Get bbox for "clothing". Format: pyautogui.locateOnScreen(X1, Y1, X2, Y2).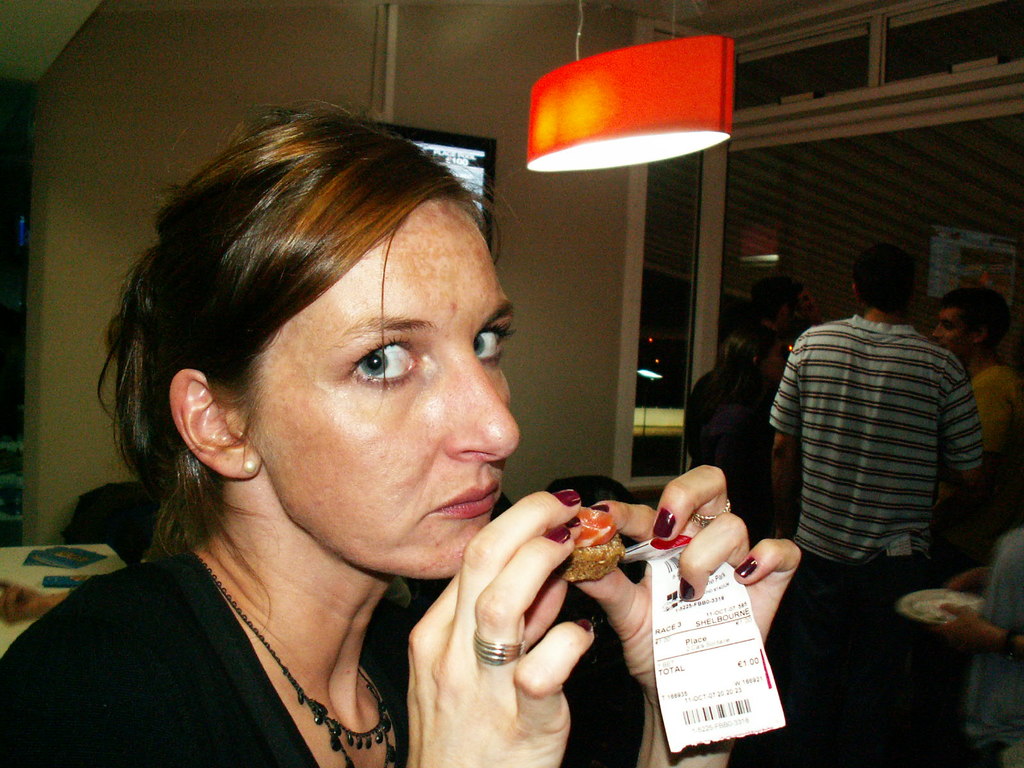
pyautogui.locateOnScreen(0, 549, 413, 767).
